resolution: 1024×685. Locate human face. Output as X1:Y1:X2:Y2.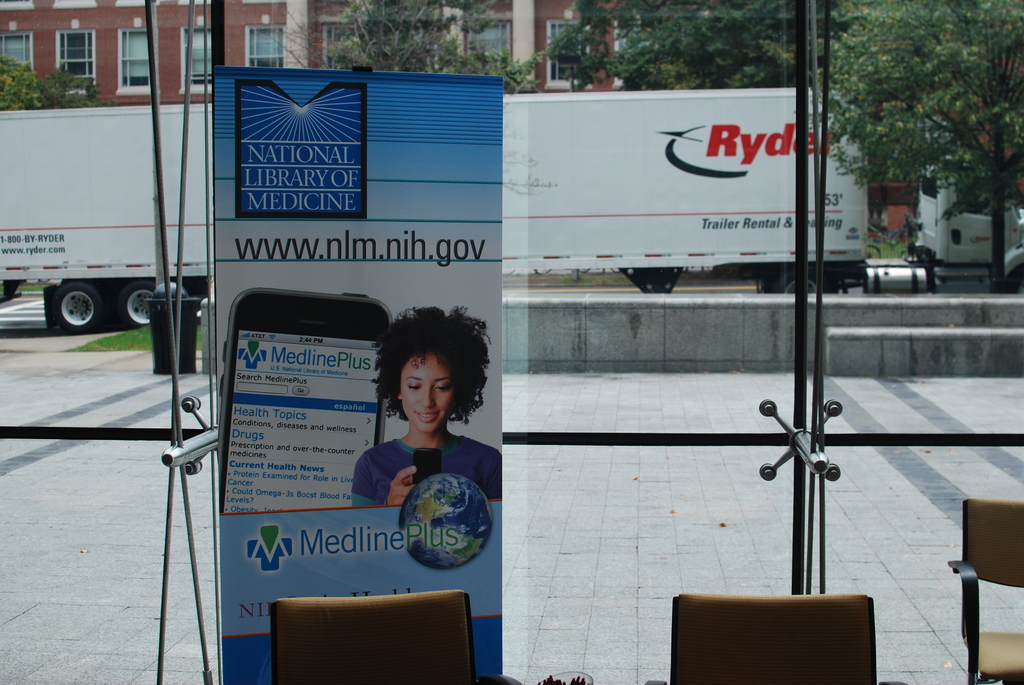
403:352:453:432.
